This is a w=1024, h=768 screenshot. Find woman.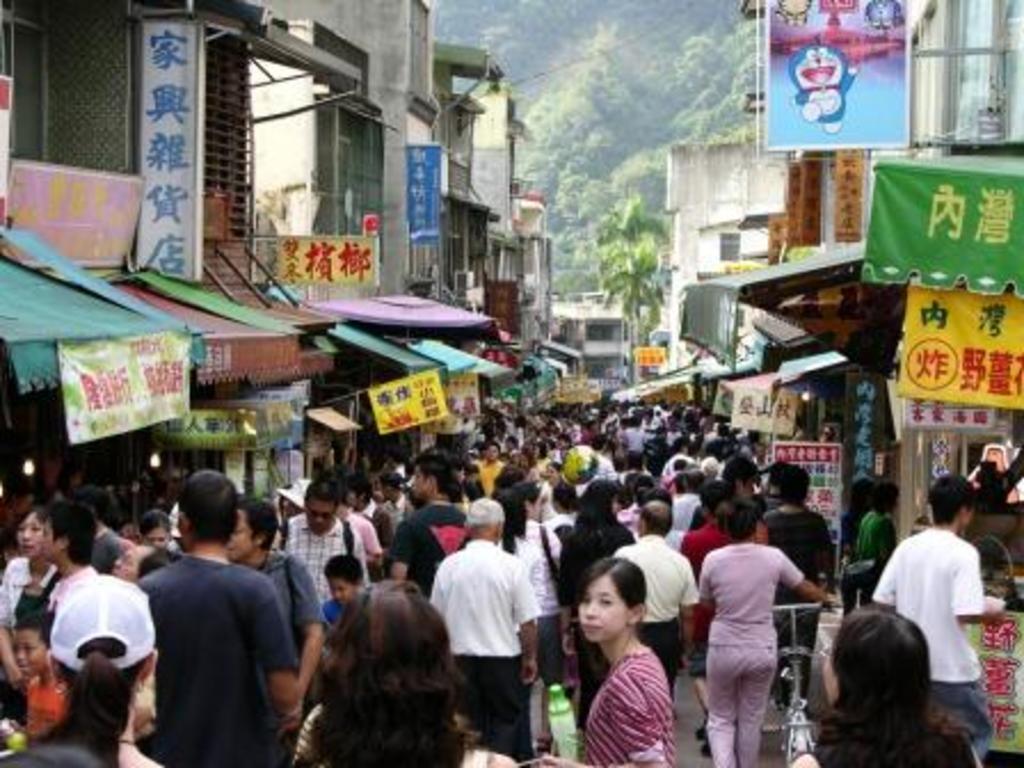
Bounding box: 7:567:165:766.
